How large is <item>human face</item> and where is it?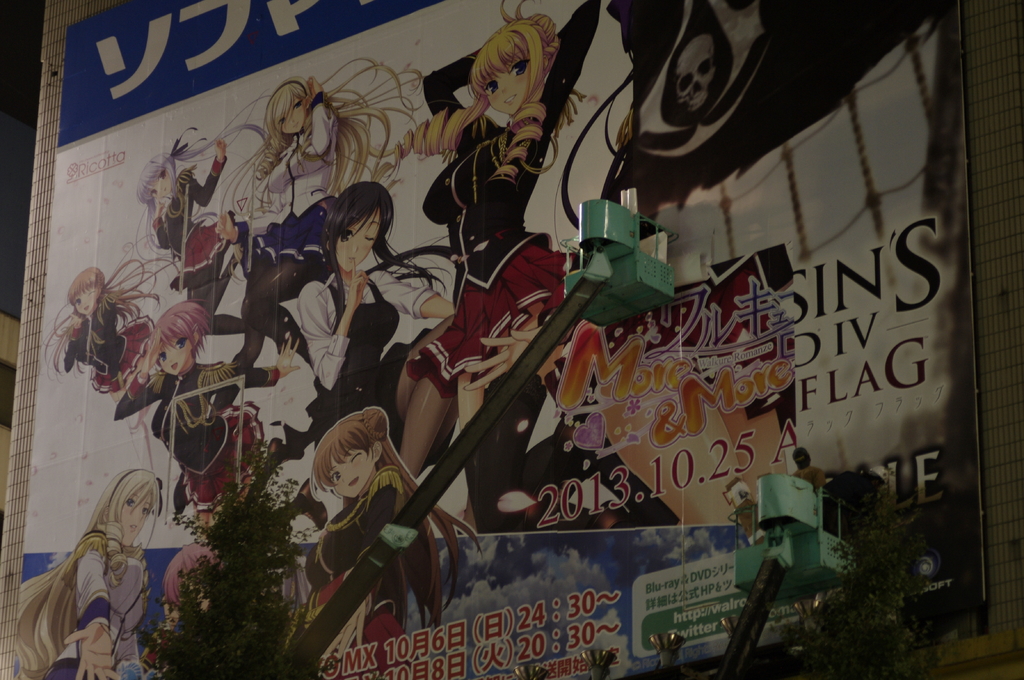
Bounding box: x1=123, y1=493, x2=150, y2=544.
